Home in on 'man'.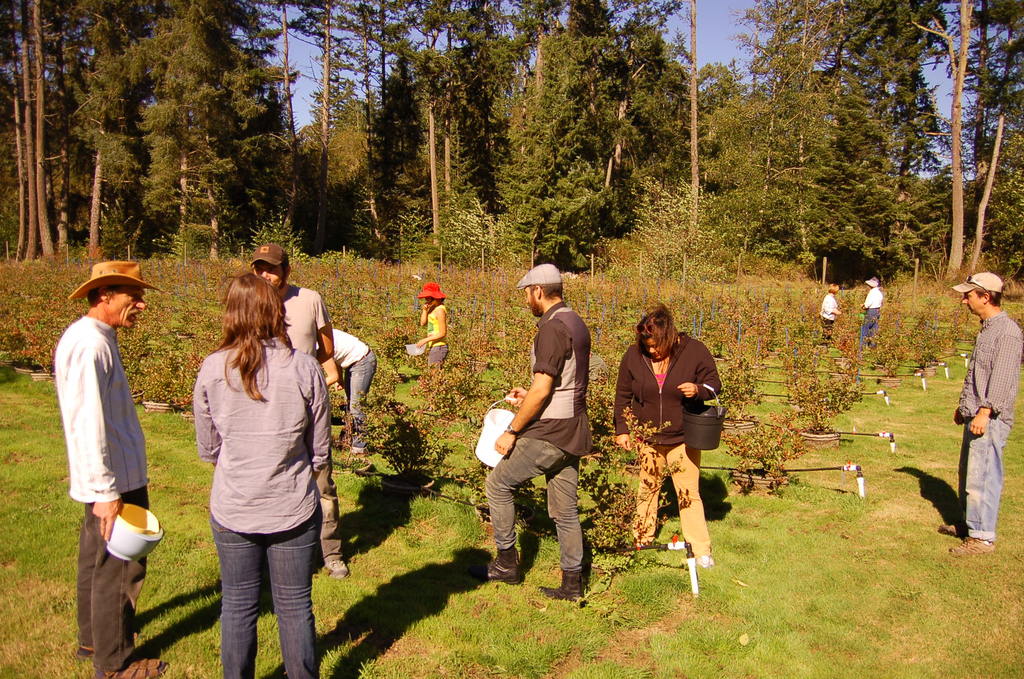
Homed in at box=[938, 270, 1020, 560].
